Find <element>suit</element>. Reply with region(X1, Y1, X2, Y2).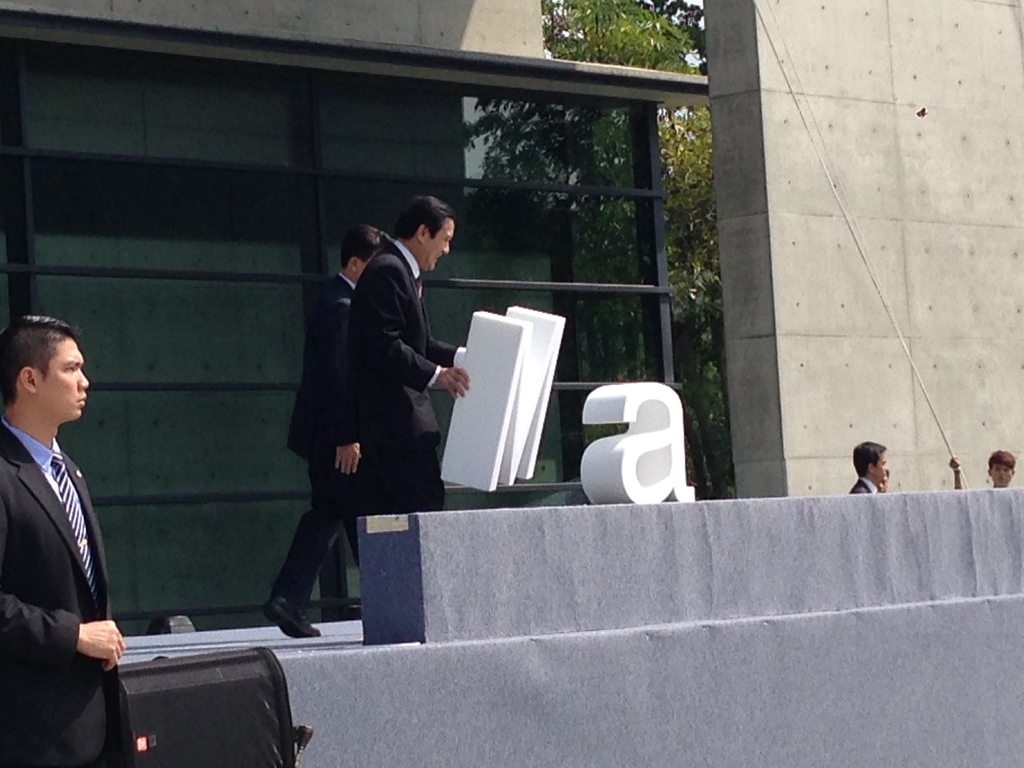
region(852, 474, 879, 499).
